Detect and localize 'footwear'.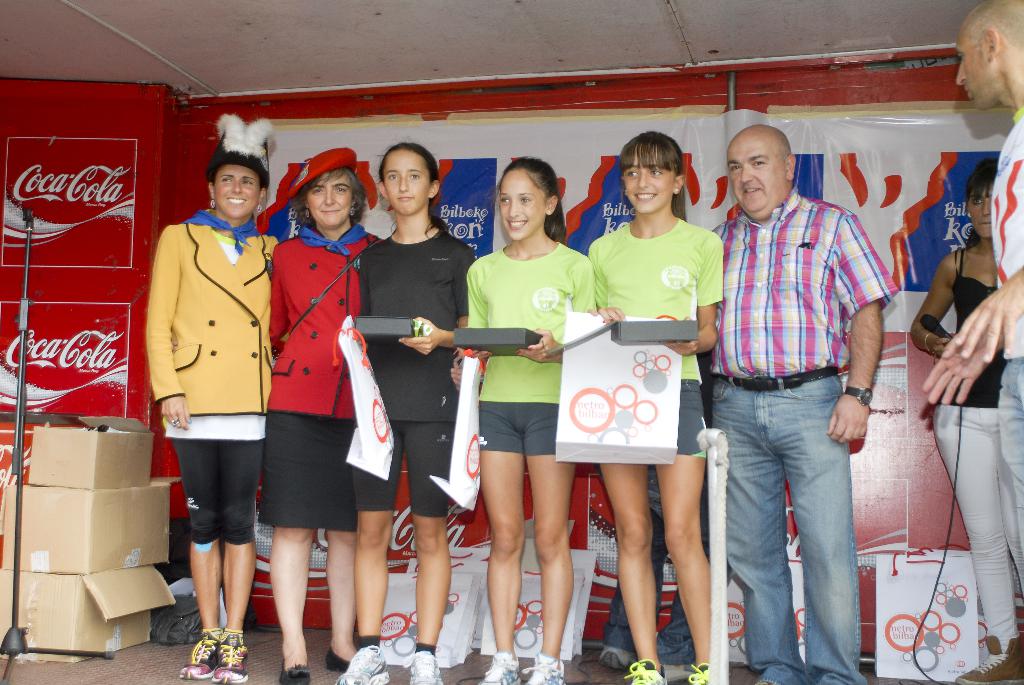
Localized at box(176, 631, 221, 682).
